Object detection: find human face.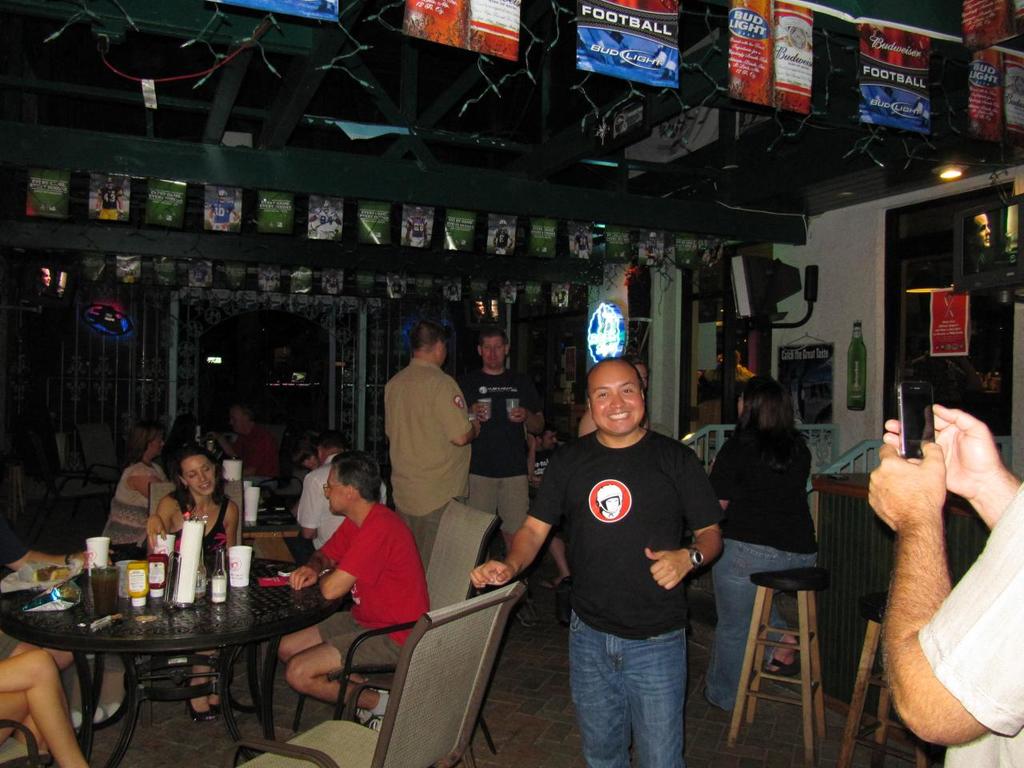
{"x1": 178, "y1": 459, "x2": 215, "y2": 497}.
